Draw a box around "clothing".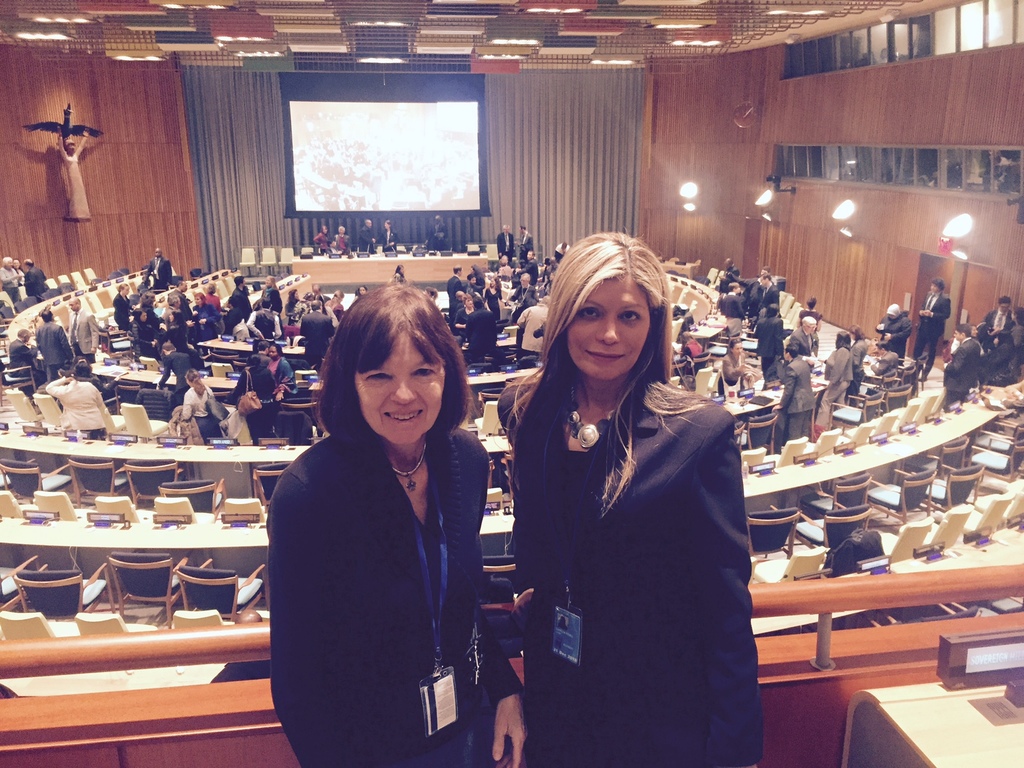
left=223, top=361, right=280, bottom=447.
